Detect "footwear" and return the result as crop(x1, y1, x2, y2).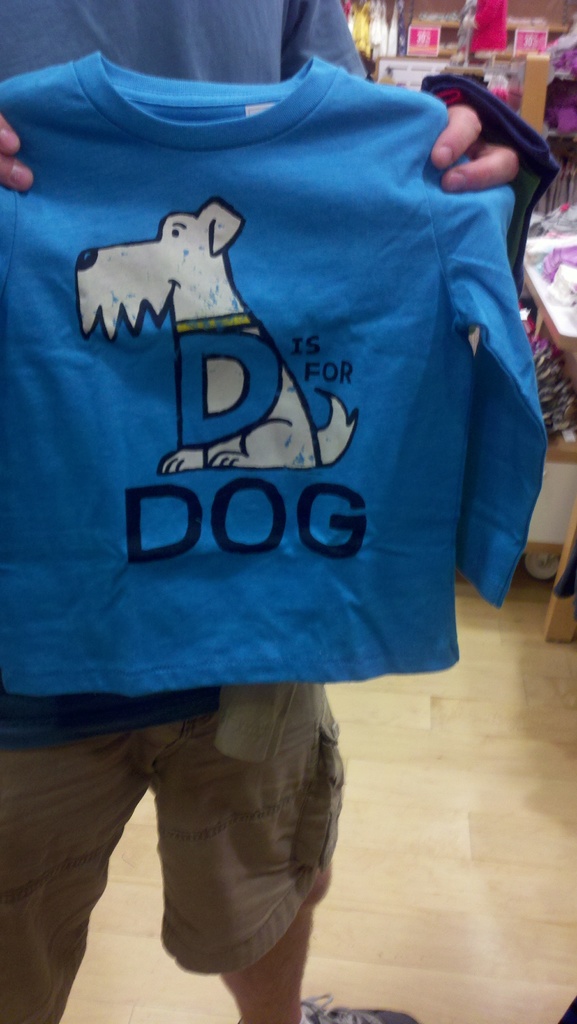
crop(285, 991, 426, 1023).
